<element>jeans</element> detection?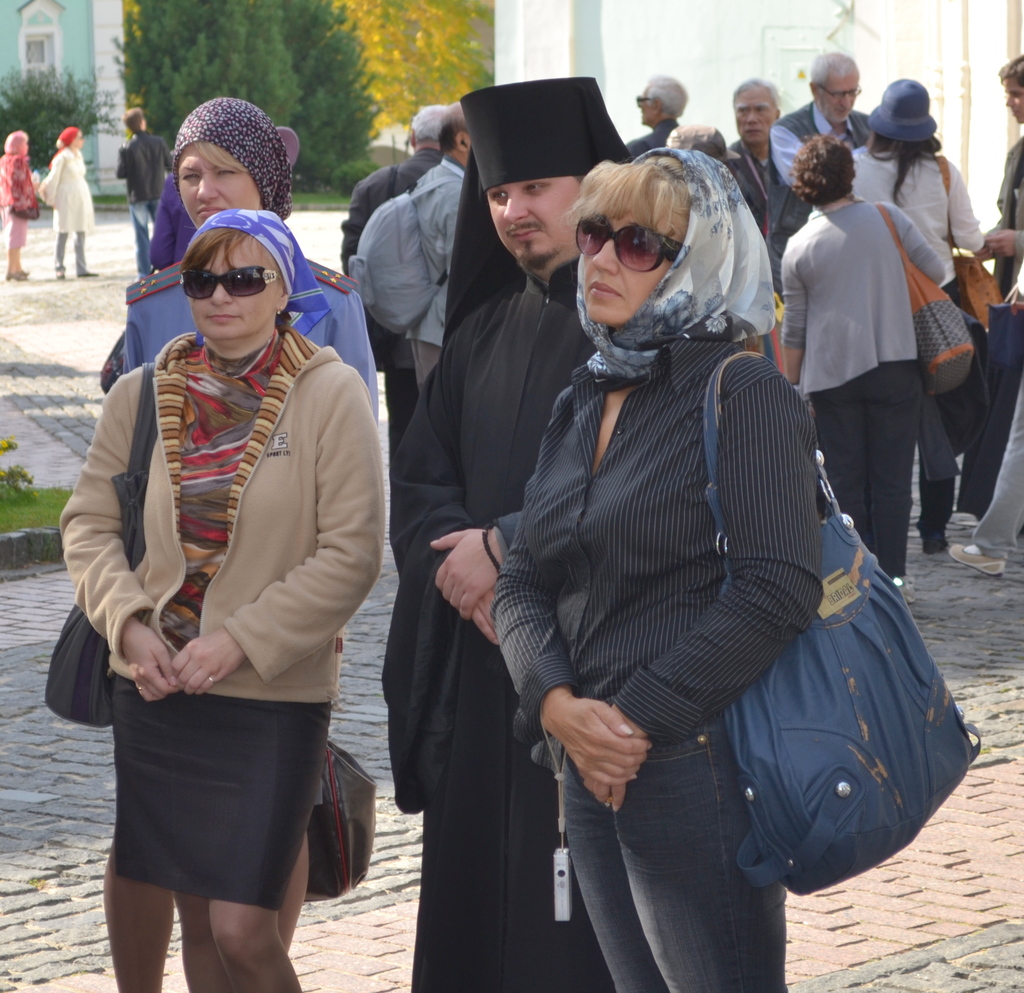
512,668,902,974
